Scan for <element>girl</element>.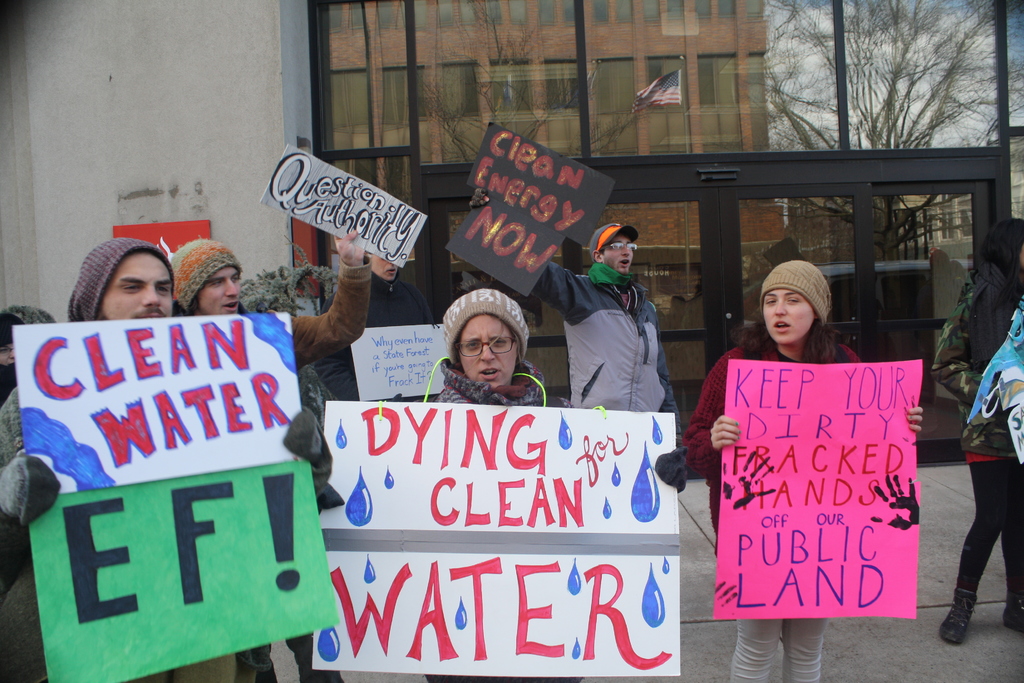
Scan result: l=971, t=215, r=1023, b=375.
